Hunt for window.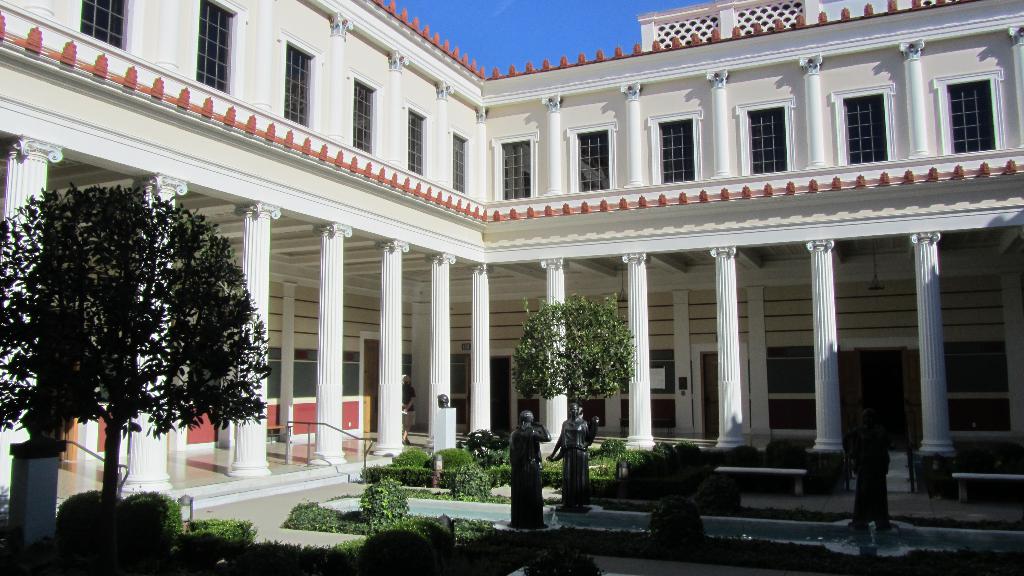
Hunted down at [406, 109, 428, 180].
